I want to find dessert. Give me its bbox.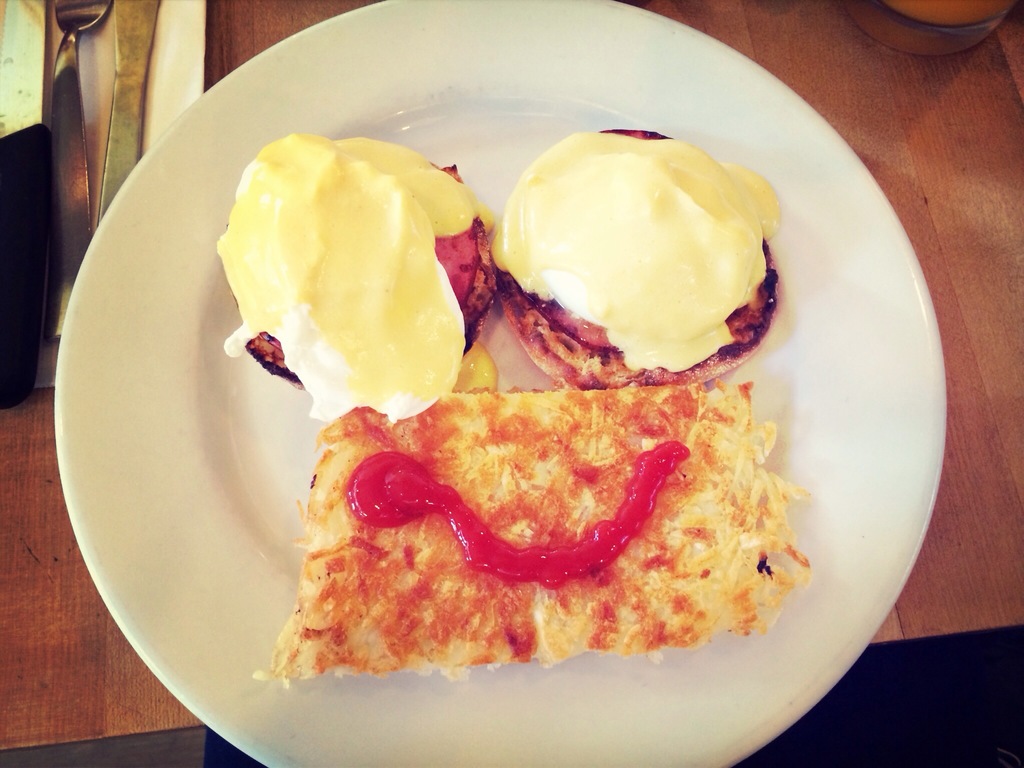
rect(218, 131, 483, 434).
